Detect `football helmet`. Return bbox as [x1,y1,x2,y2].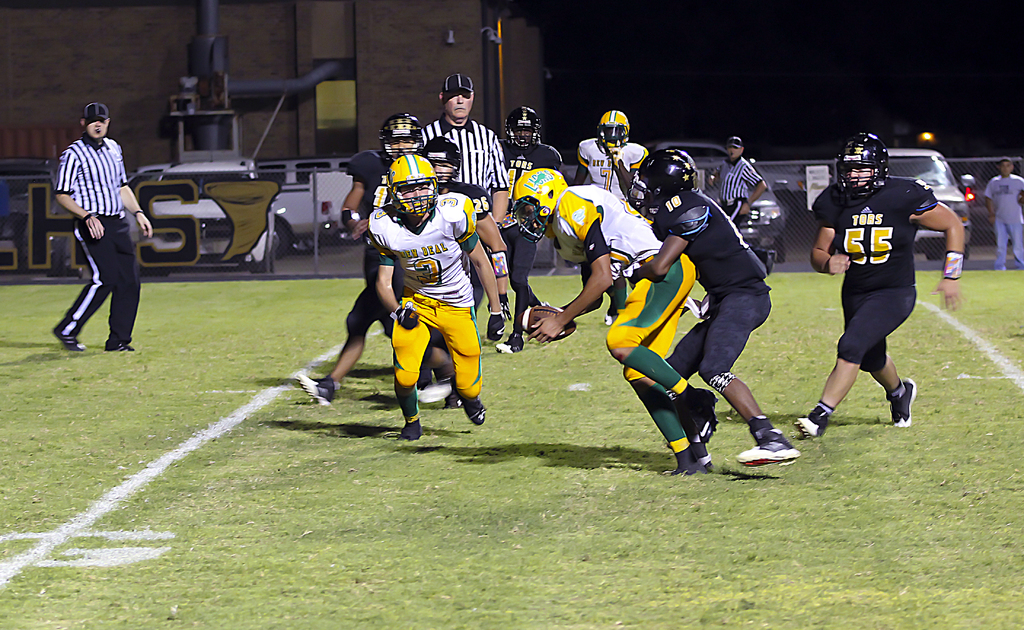
[834,132,887,204].
